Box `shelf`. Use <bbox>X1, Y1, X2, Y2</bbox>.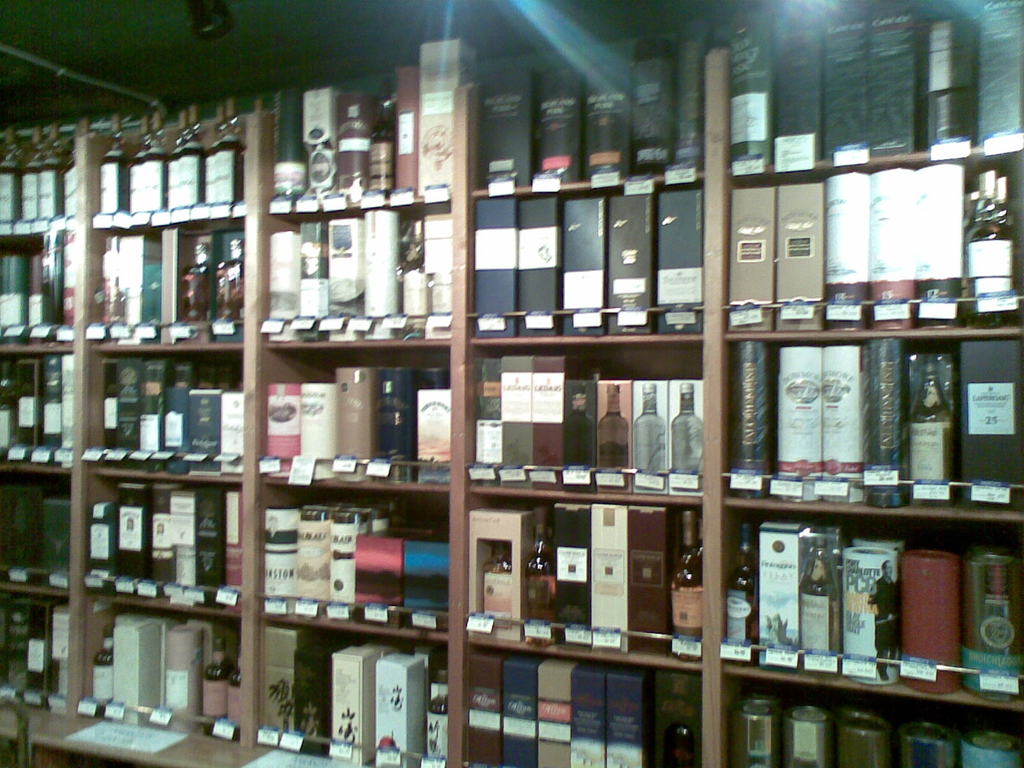
<bbox>98, 351, 246, 470</bbox>.
